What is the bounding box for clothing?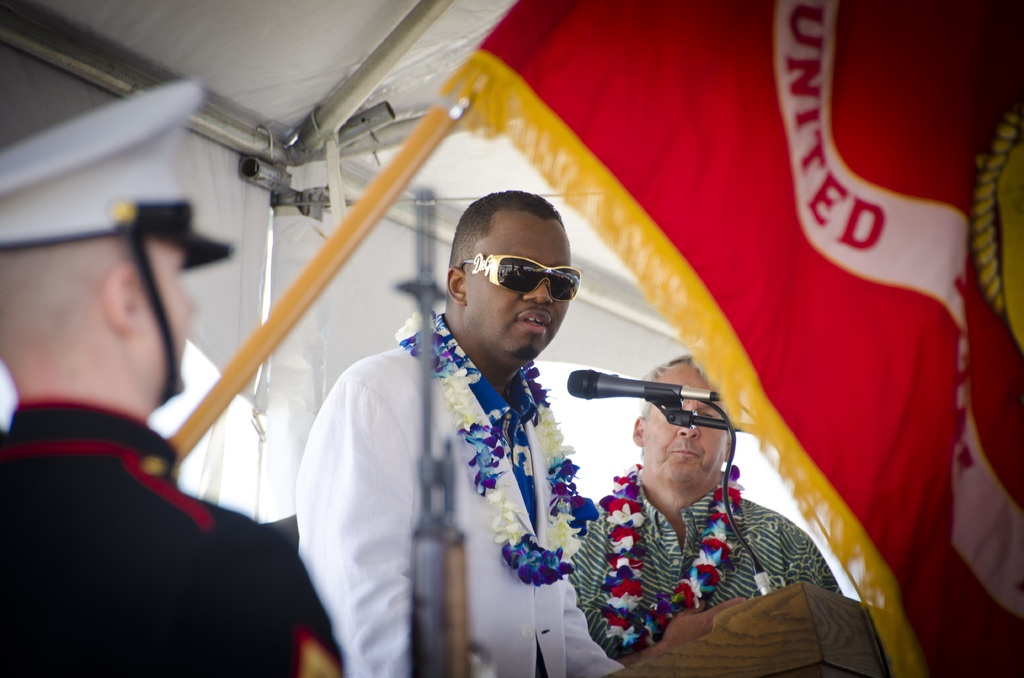
<box>0,397,348,677</box>.
